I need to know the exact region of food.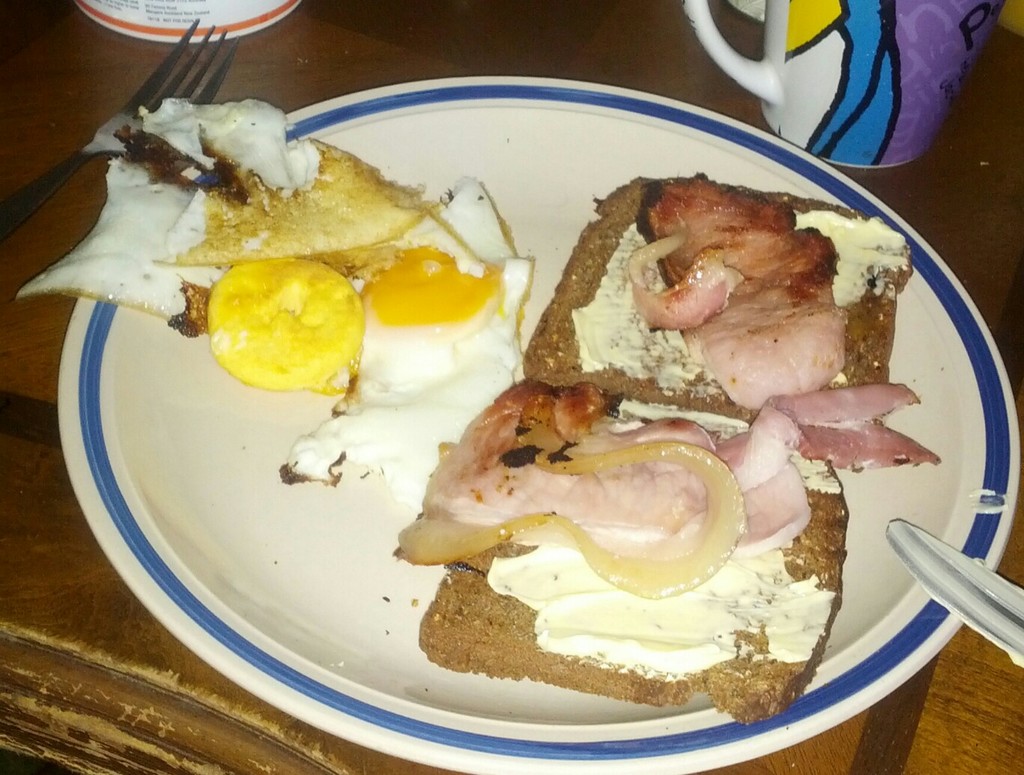
Region: Rect(525, 175, 946, 474).
